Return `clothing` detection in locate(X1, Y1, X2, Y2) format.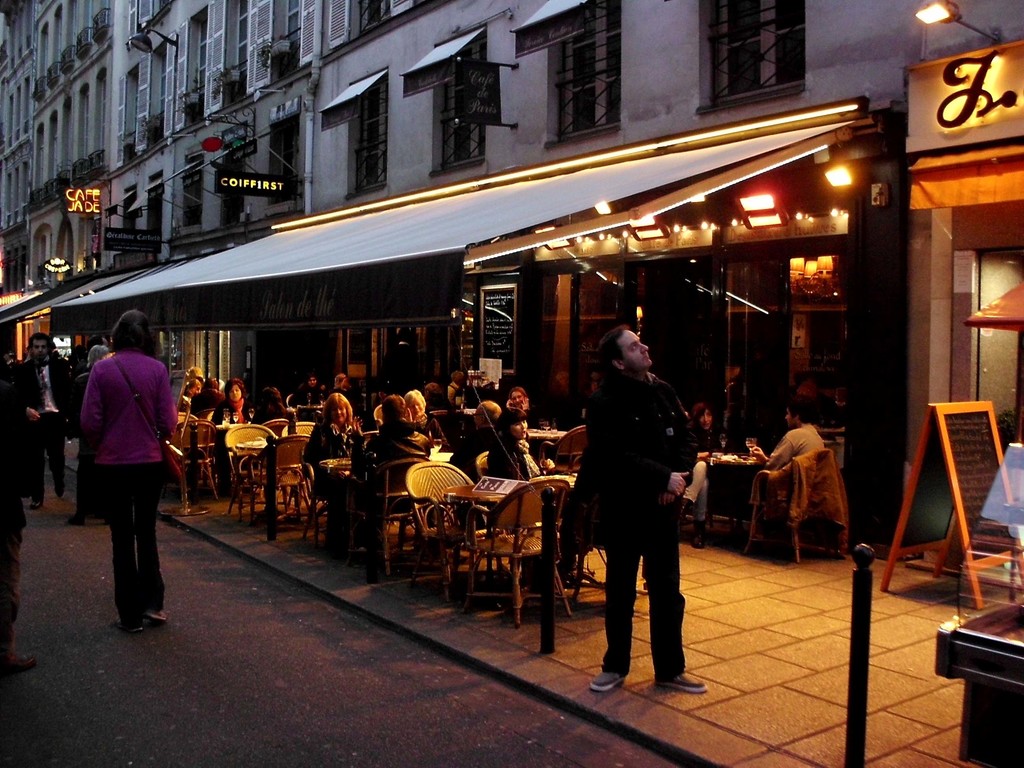
locate(457, 415, 504, 485).
